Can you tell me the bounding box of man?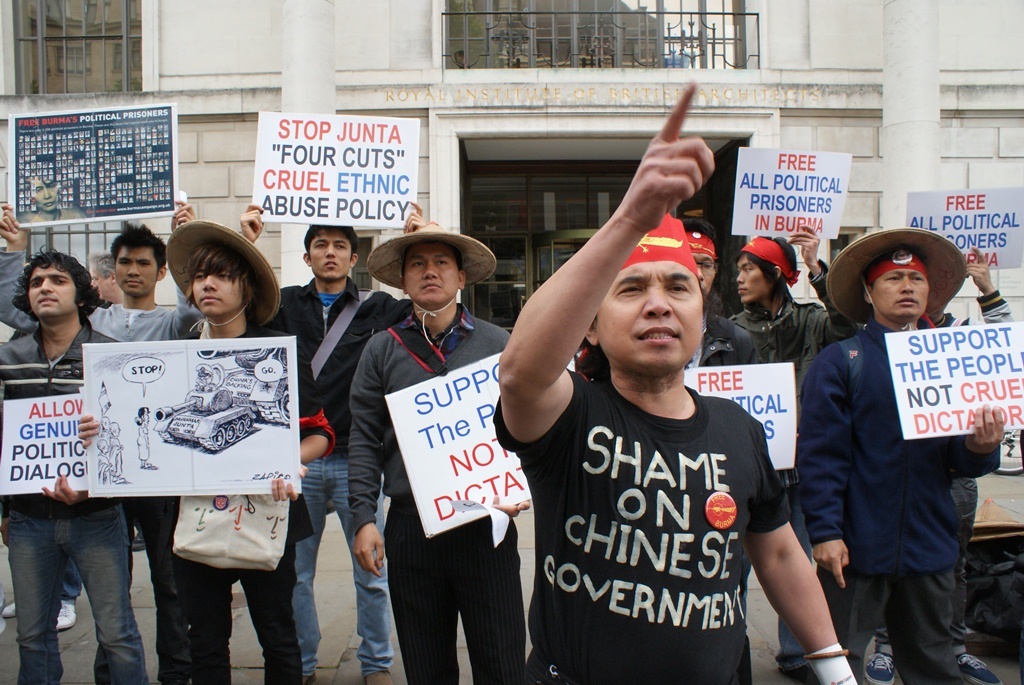
[780, 206, 998, 680].
